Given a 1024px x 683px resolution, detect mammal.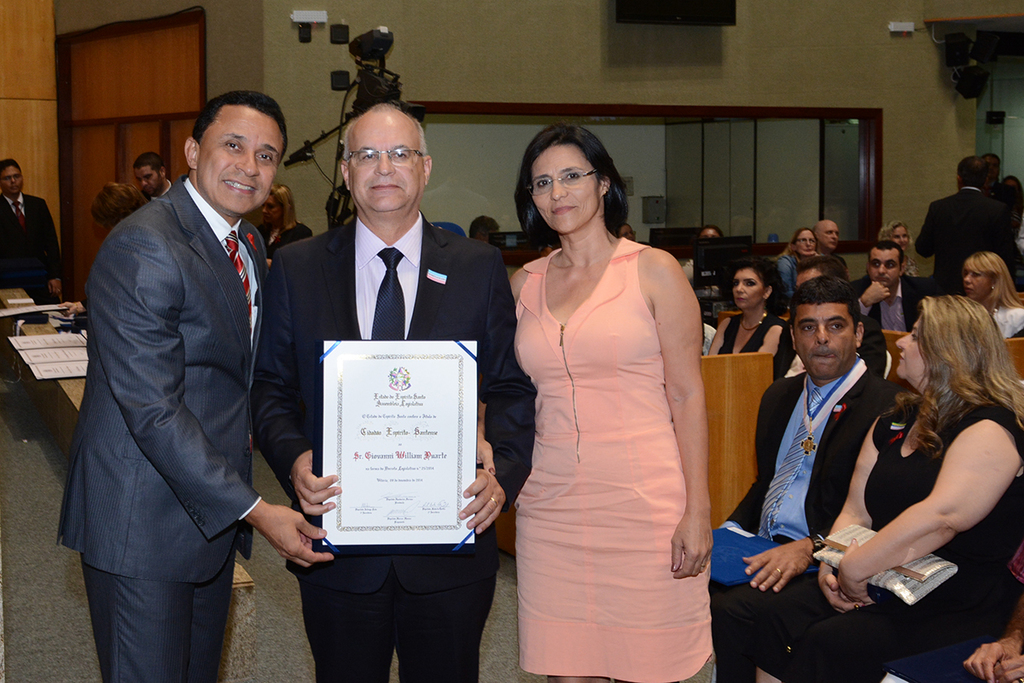
region(913, 160, 1013, 286).
